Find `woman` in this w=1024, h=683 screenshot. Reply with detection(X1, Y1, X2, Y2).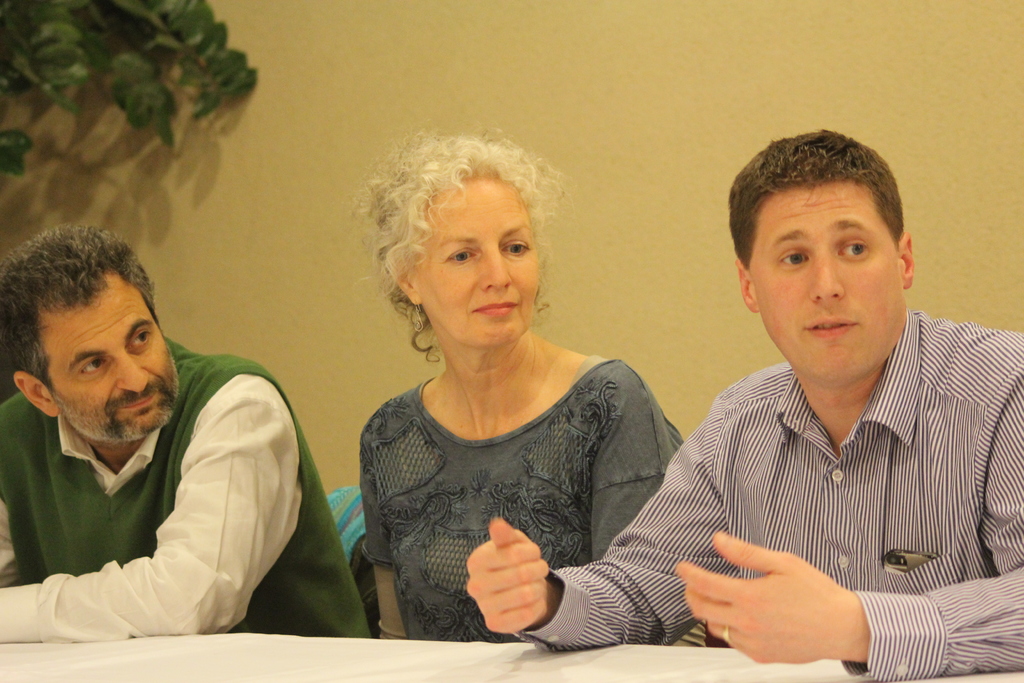
detection(333, 141, 737, 654).
